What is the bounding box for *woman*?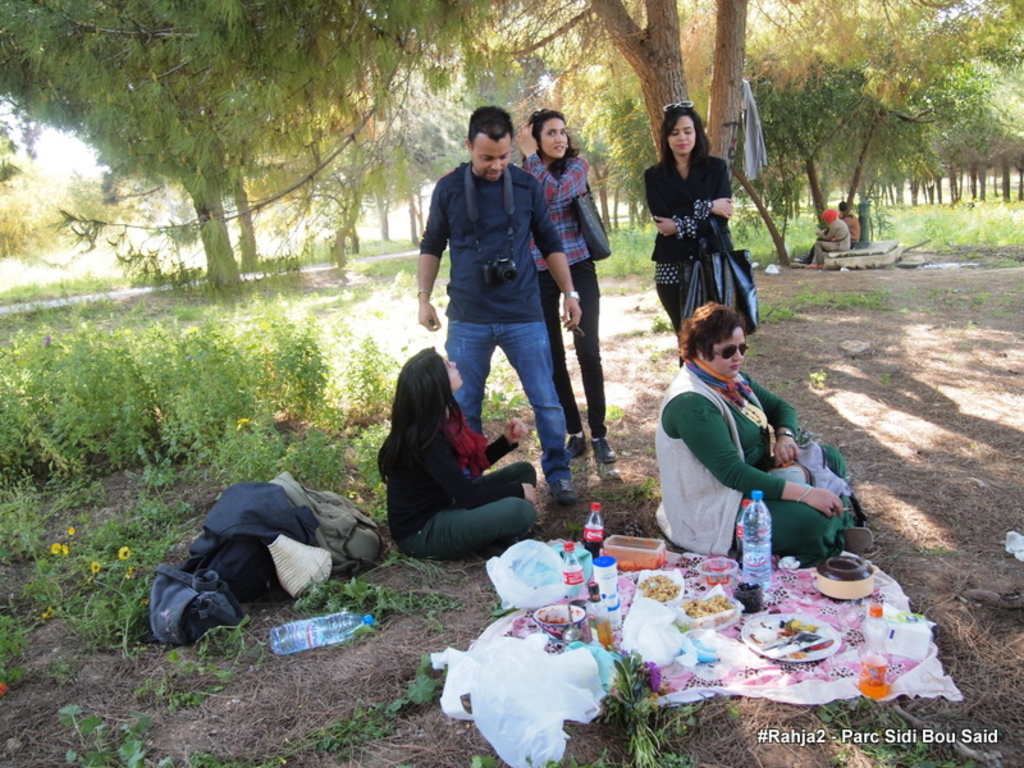
bbox(378, 347, 540, 559).
